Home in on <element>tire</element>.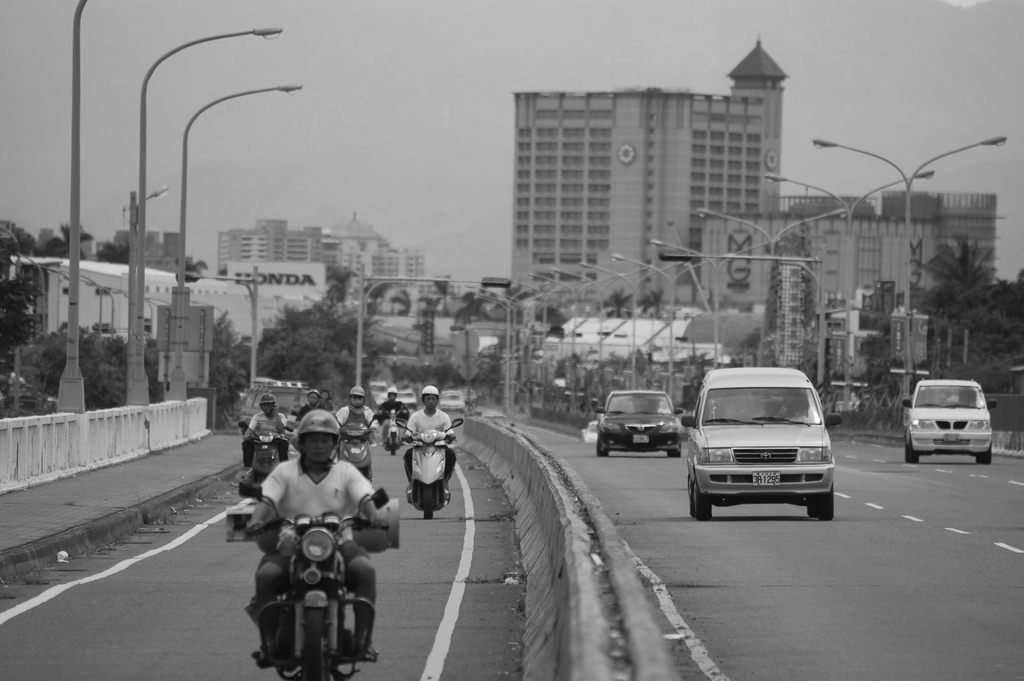
Homed in at {"x1": 974, "y1": 439, "x2": 995, "y2": 466}.
